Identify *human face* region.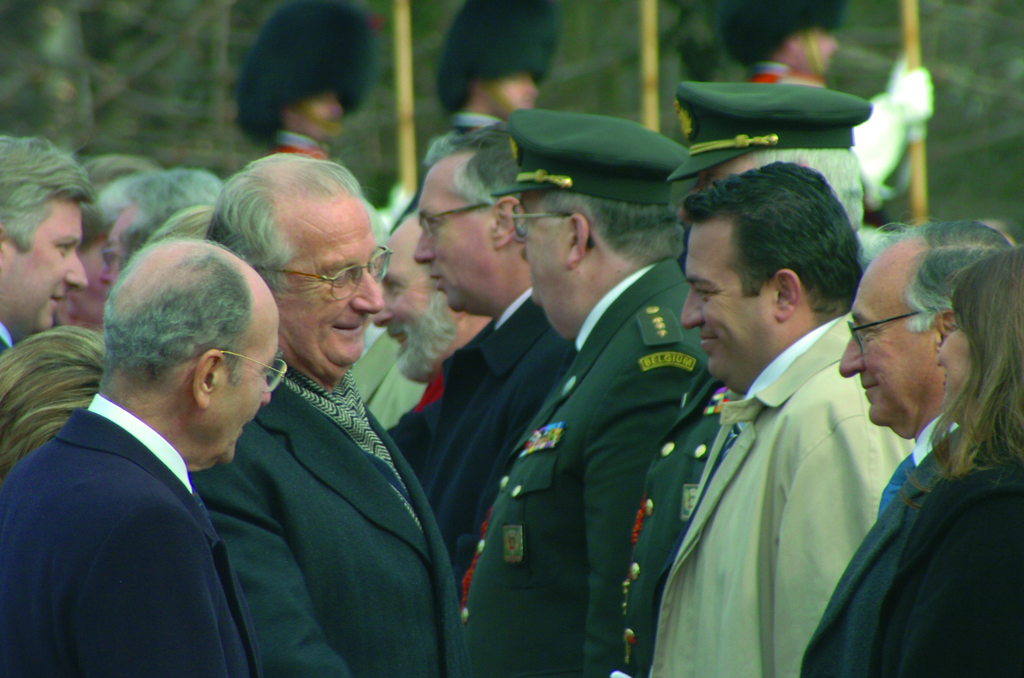
Region: [left=0, top=207, right=93, bottom=335].
